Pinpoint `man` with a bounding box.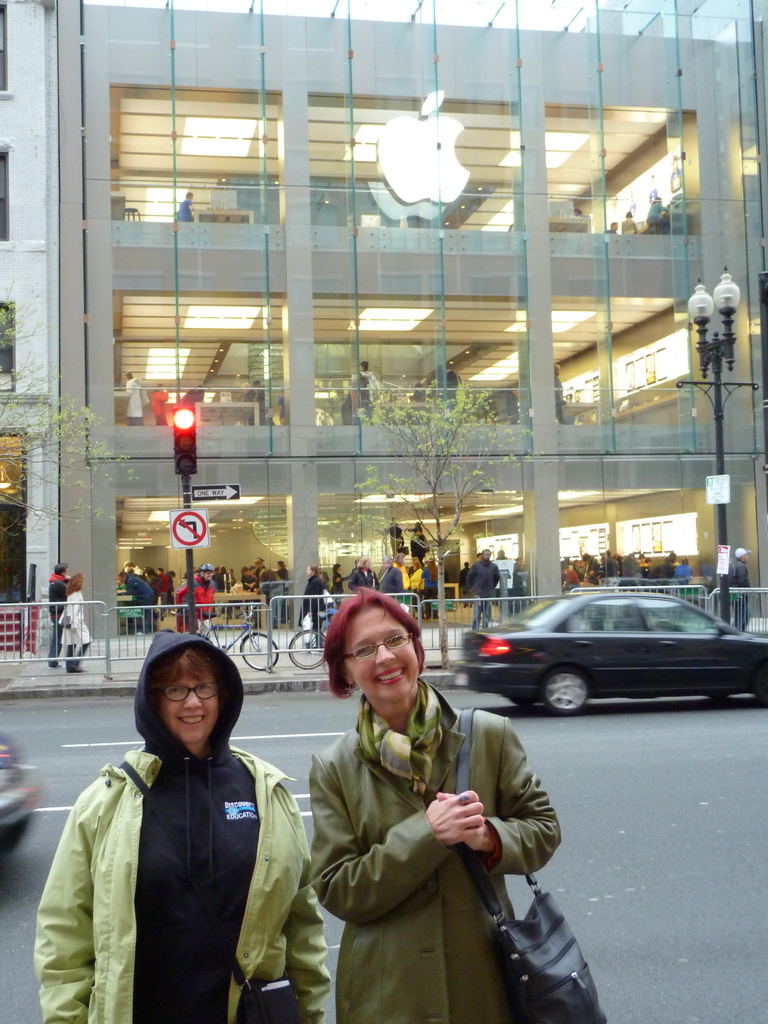
[377, 555, 401, 591].
